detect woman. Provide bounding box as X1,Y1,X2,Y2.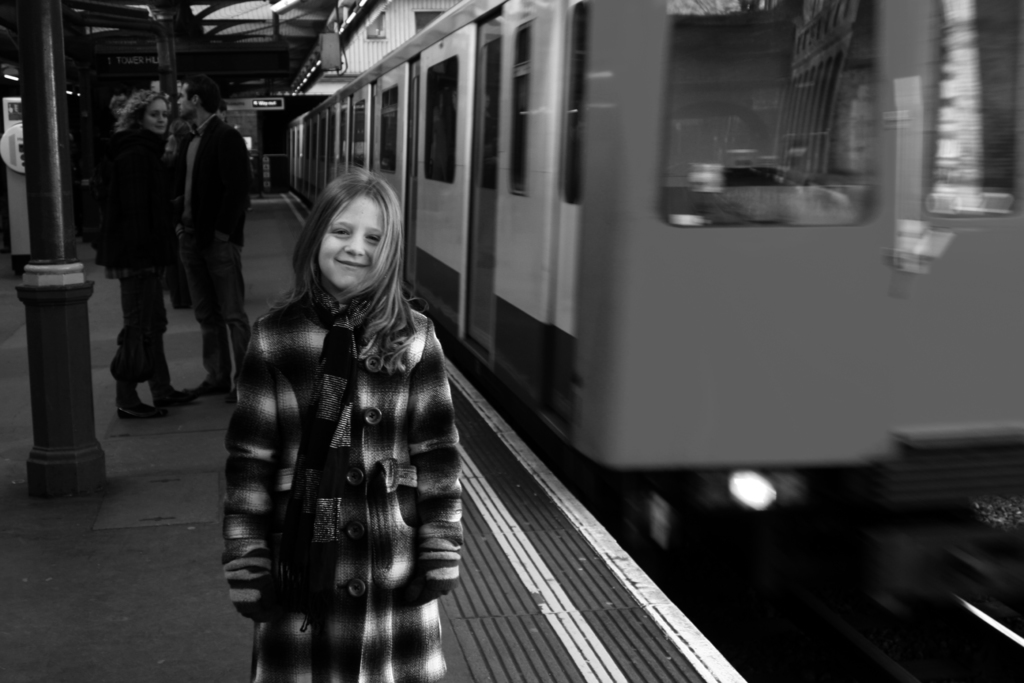
94,83,189,418.
